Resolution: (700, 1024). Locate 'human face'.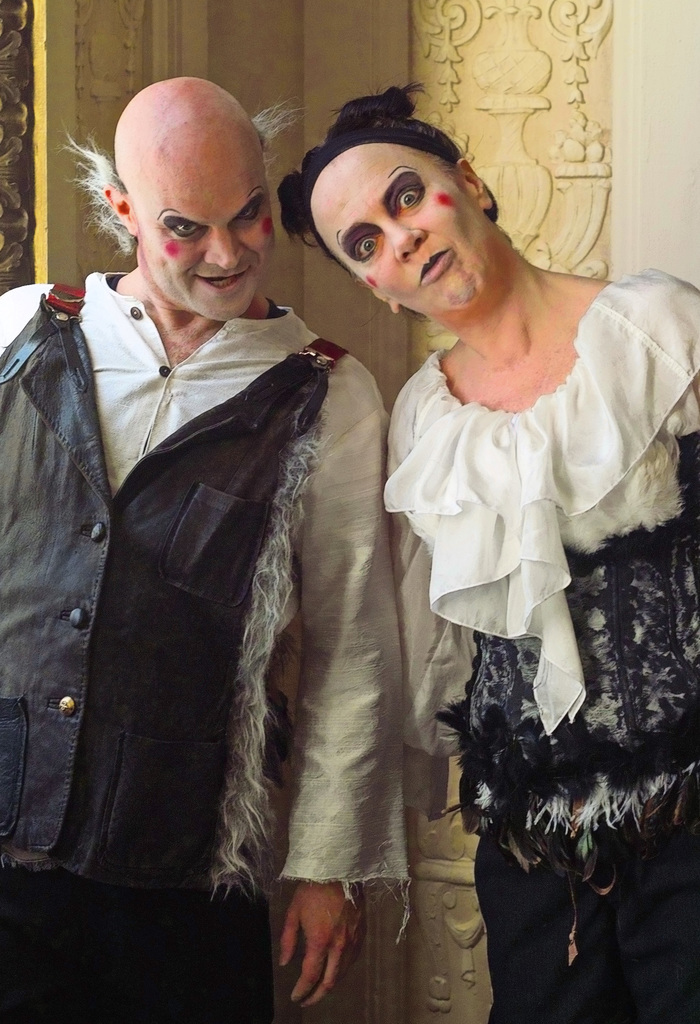
rect(309, 147, 495, 310).
